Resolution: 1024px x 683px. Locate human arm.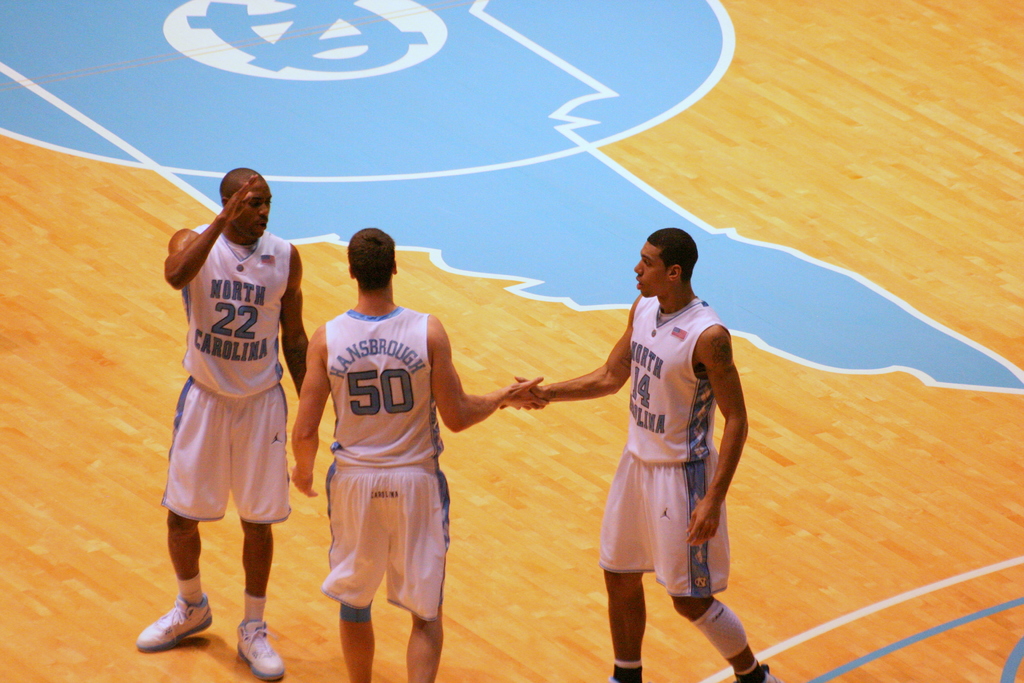
533, 356, 643, 424.
